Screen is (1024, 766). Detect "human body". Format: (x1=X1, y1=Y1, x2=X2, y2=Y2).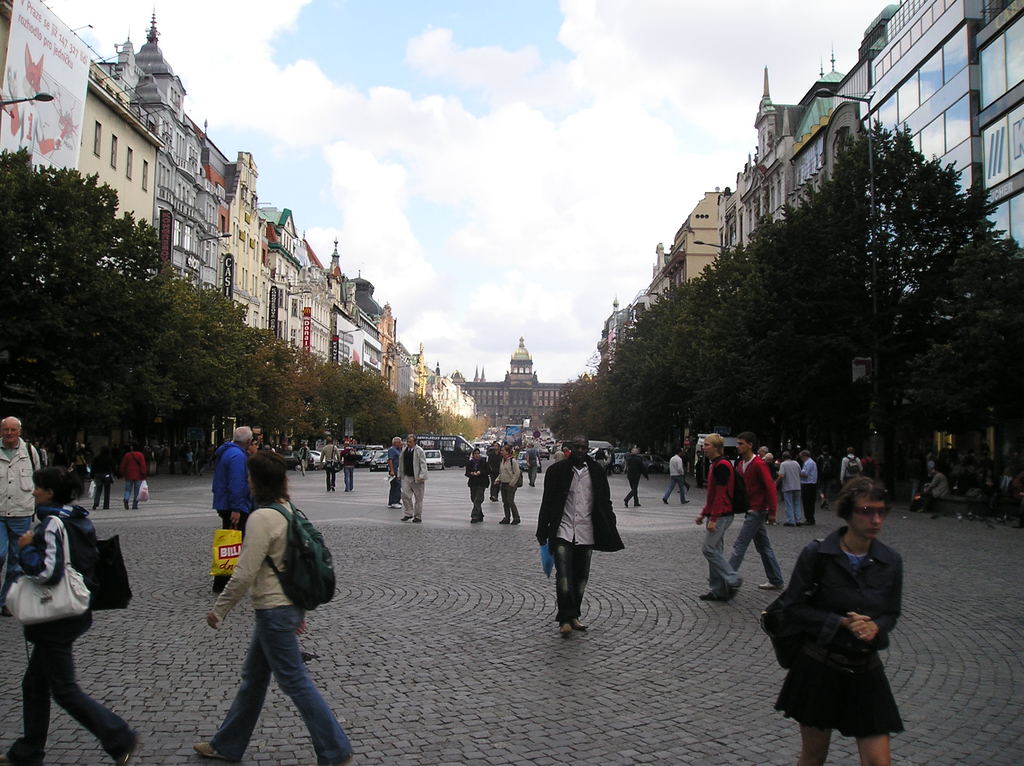
(x1=692, y1=453, x2=705, y2=488).
